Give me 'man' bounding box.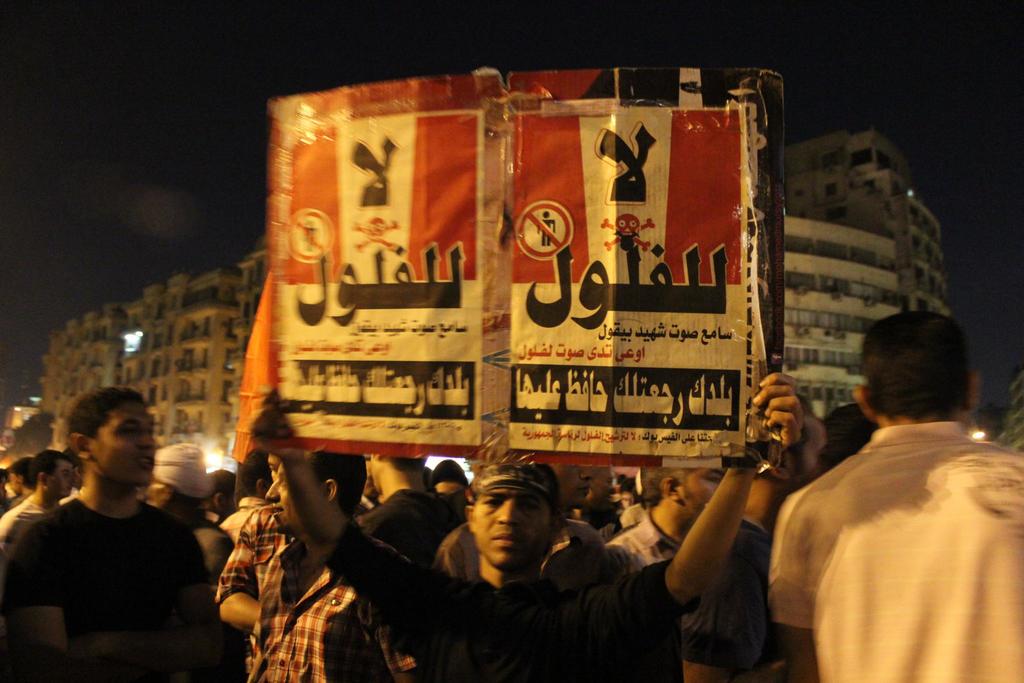
x1=148, y1=442, x2=234, y2=585.
